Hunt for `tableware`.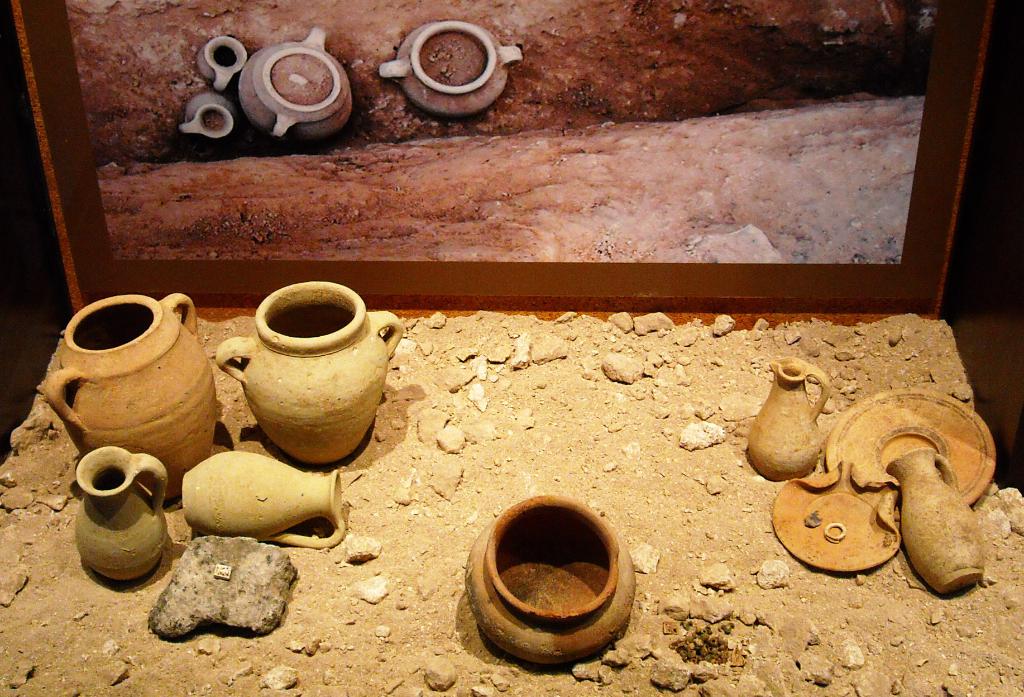
Hunted down at detection(209, 281, 403, 472).
